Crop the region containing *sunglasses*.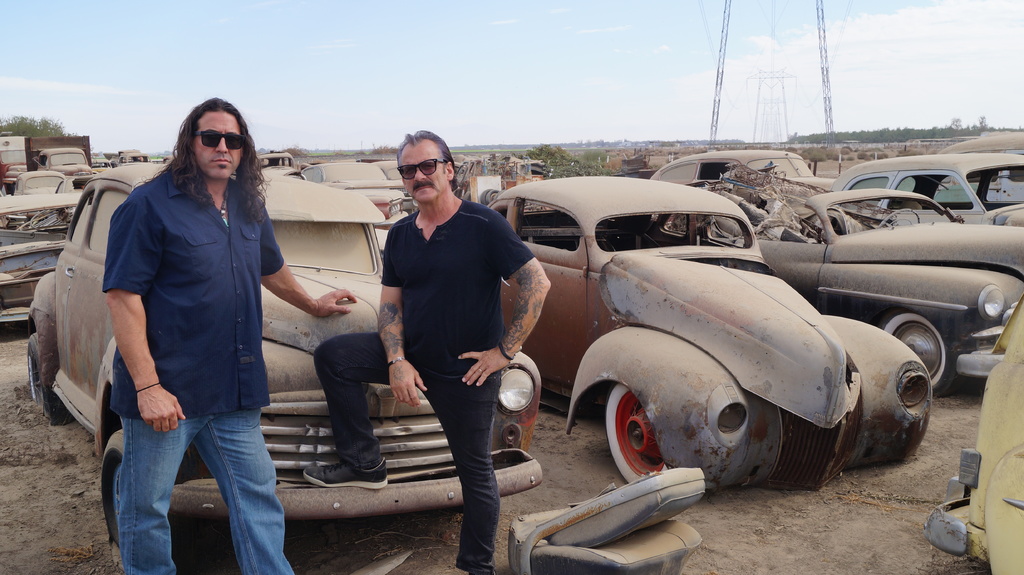
Crop region: box=[396, 159, 447, 182].
